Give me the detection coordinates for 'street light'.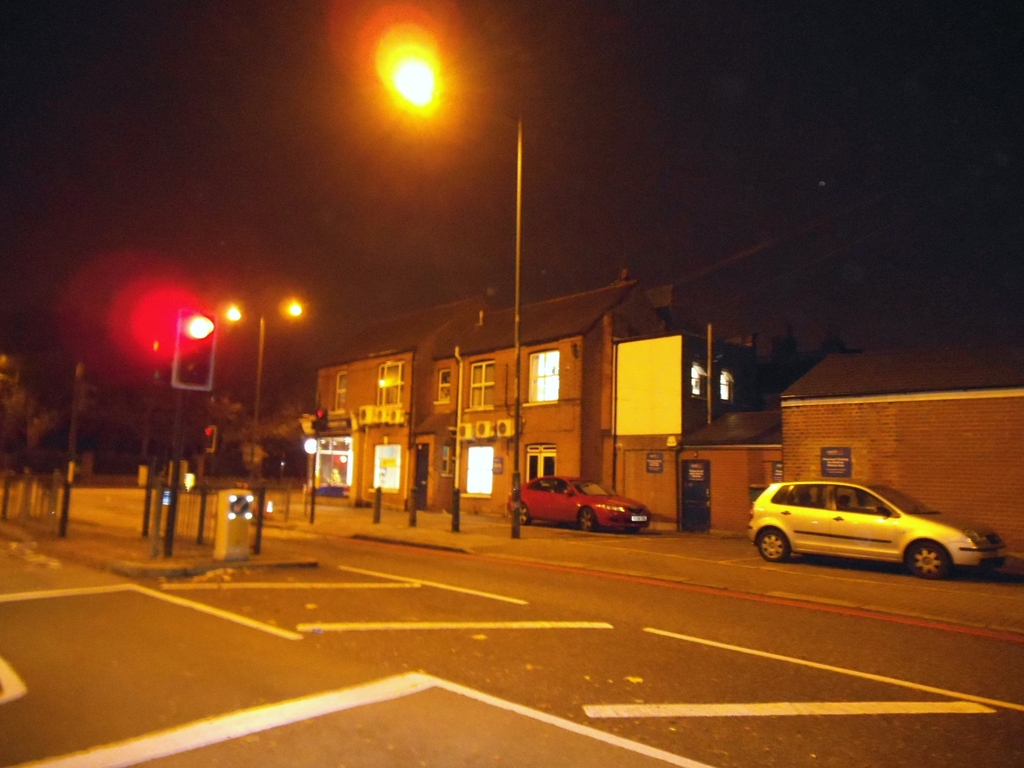
locate(227, 291, 305, 483).
